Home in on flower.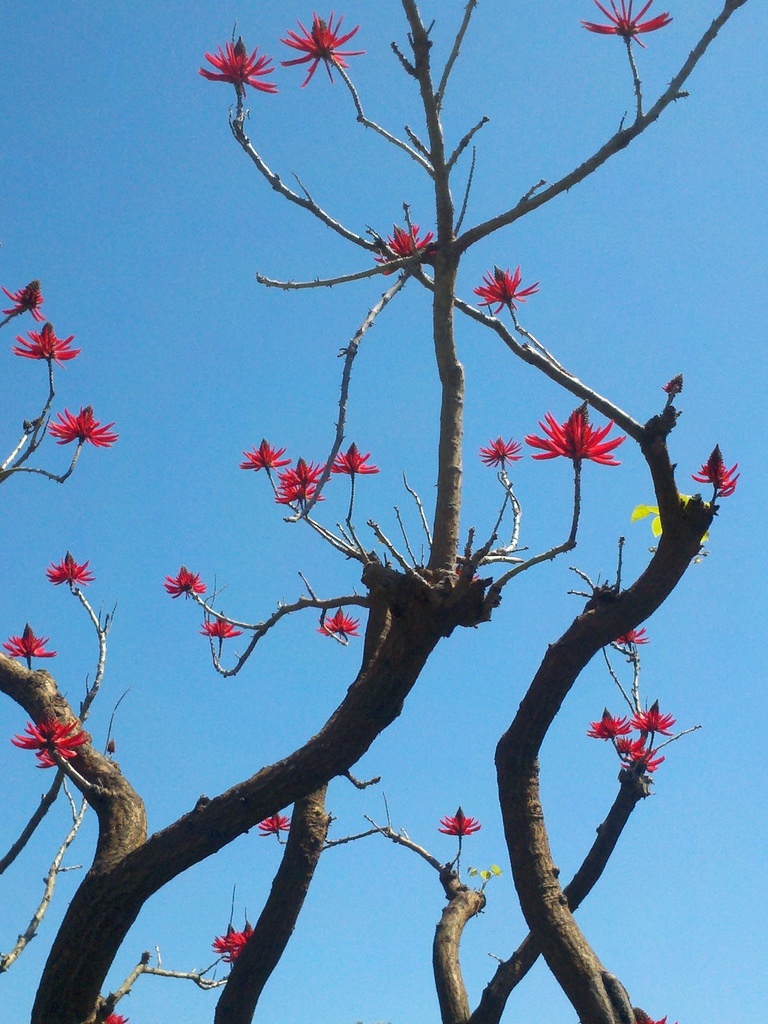
Homed in at 250, 810, 296, 833.
